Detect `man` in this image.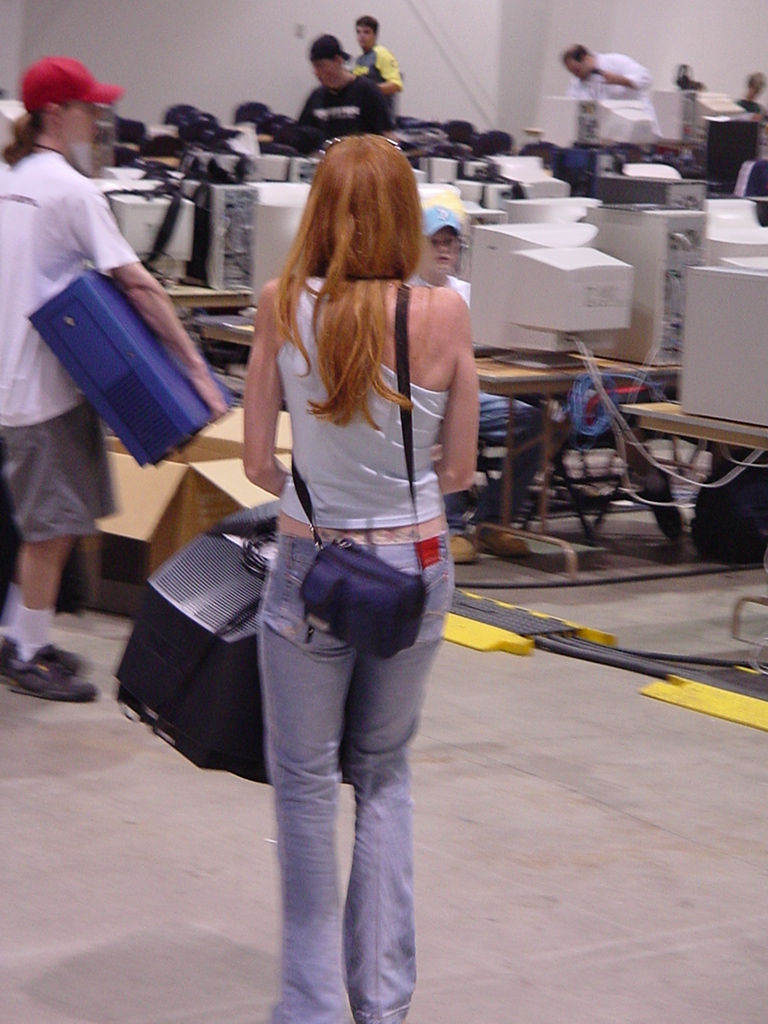
Detection: crop(351, 13, 406, 116).
